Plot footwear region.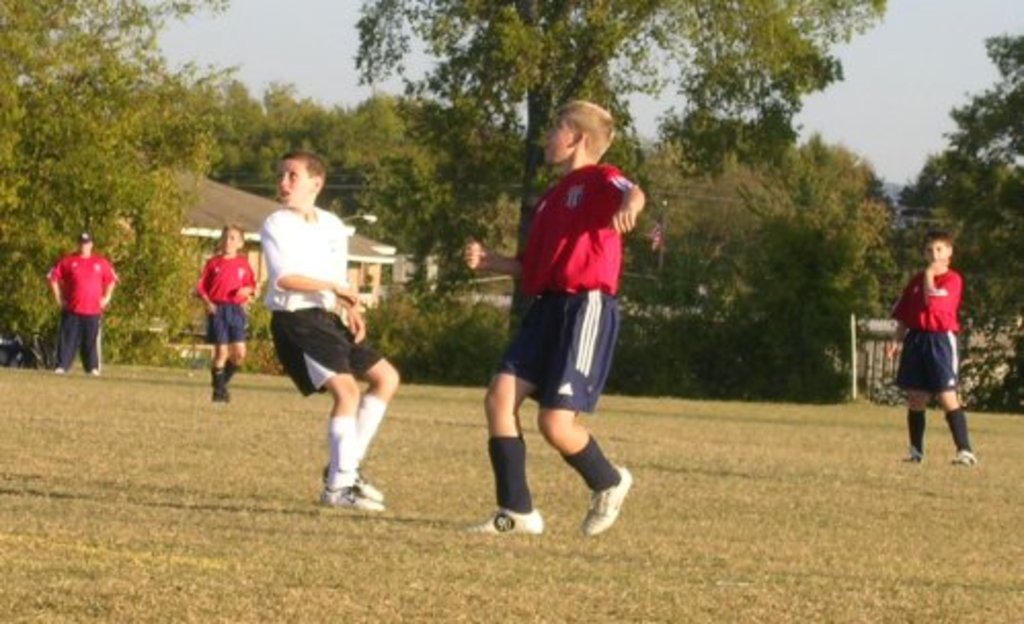
Plotted at 952 443 975 470.
